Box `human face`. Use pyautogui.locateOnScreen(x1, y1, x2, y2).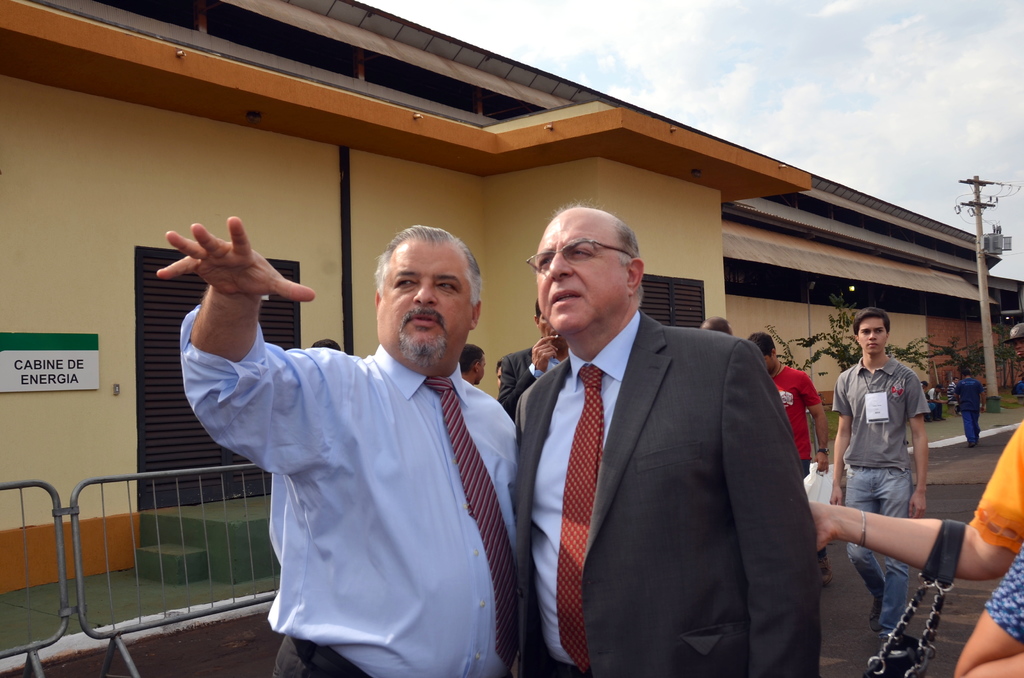
pyautogui.locateOnScreen(858, 323, 890, 353).
